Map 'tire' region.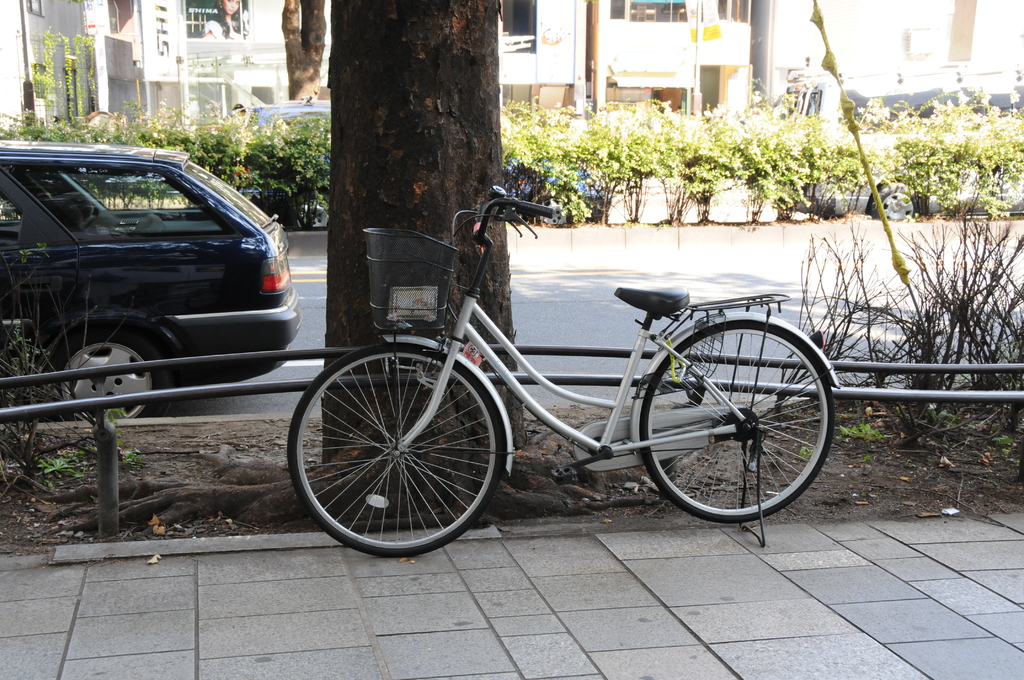
Mapped to region(640, 318, 845, 523).
